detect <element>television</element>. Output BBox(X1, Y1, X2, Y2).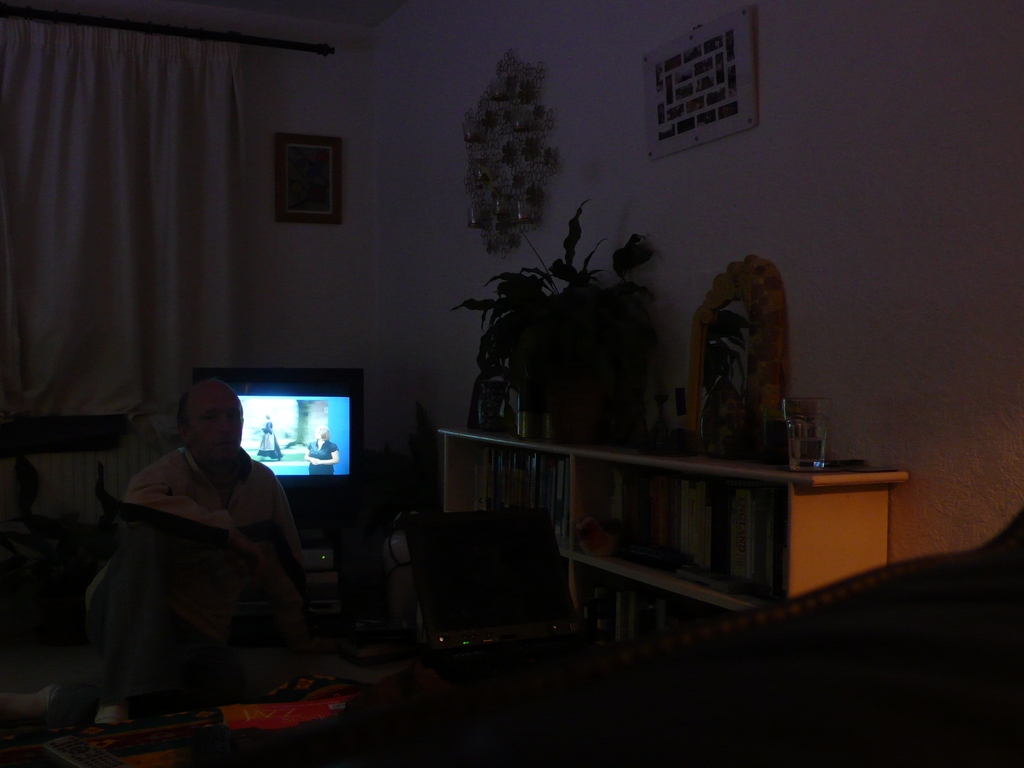
BBox(191, 369, 363, 516).
